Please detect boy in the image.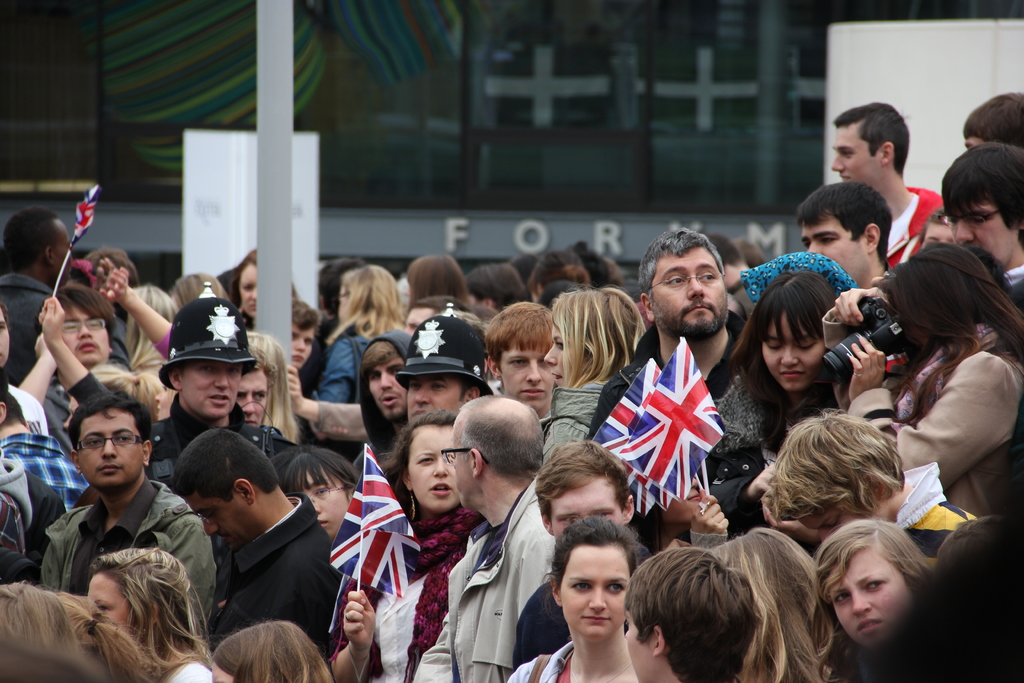
(left=293, top=293, right=323, bottom=374).
